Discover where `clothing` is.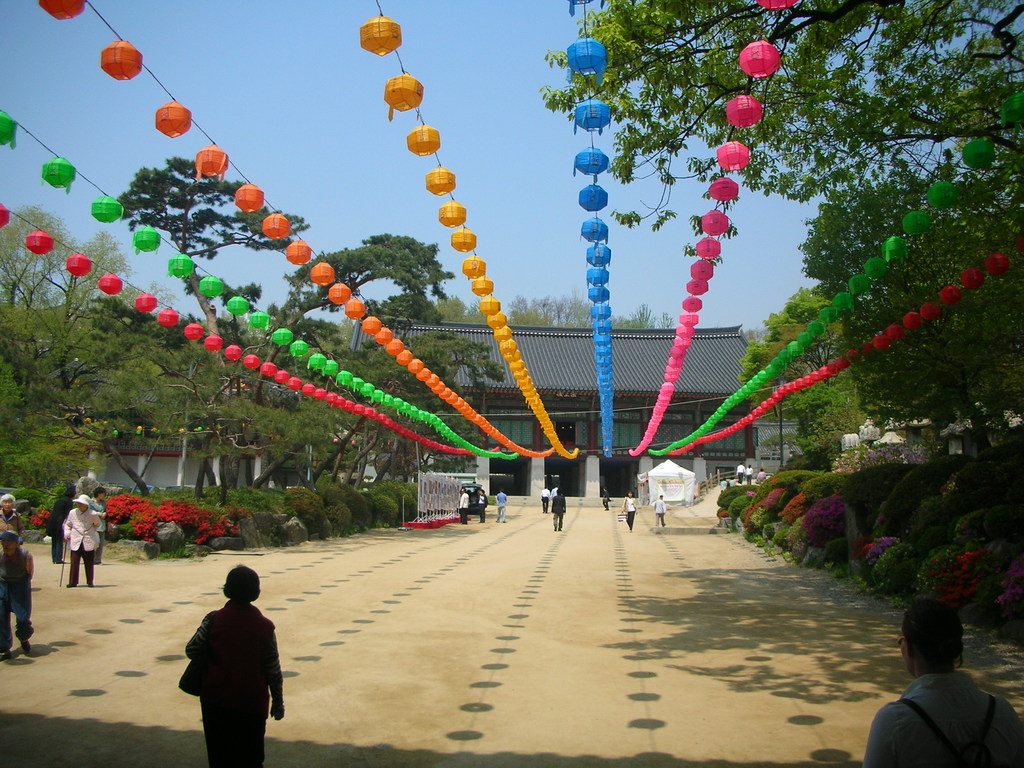
Discovered at x1=183, y1=598, x2=285, y2=767.
